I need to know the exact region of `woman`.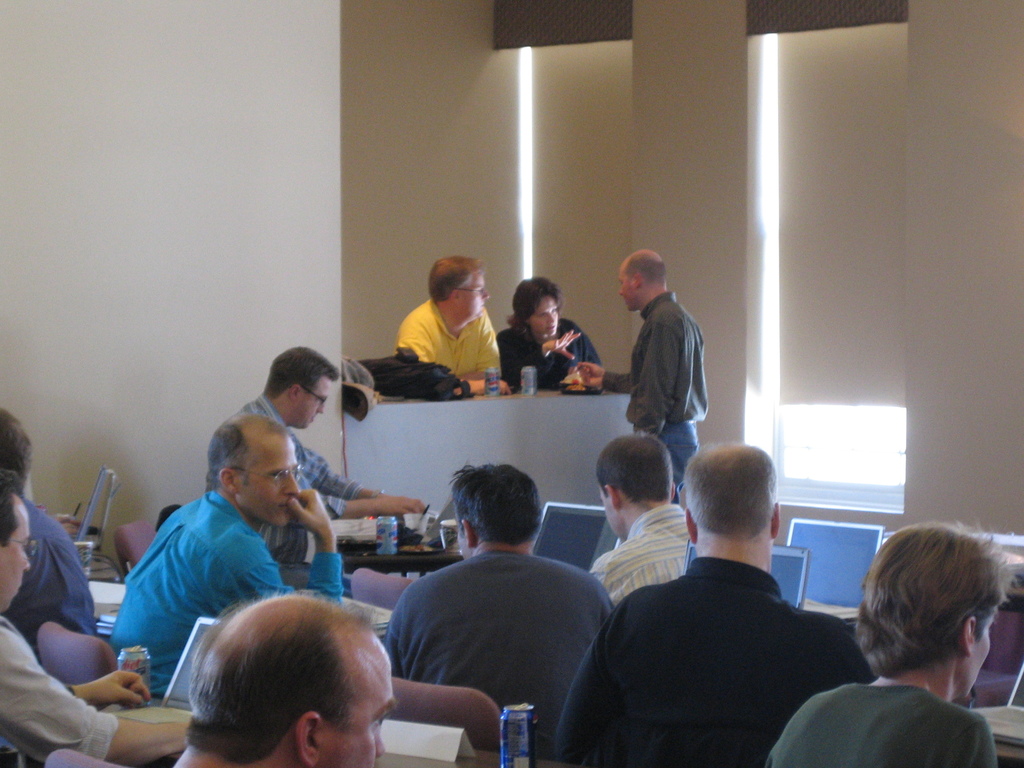
Region: 763 526 1011 767.
